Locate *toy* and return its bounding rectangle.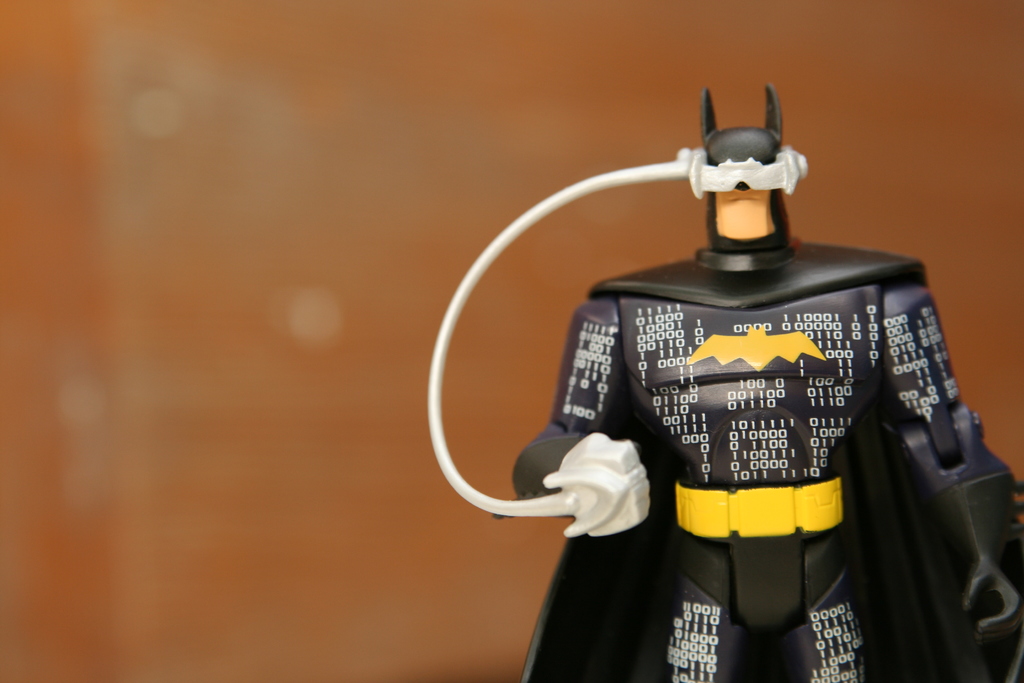
<region>472, 78, 1023, 623</region>.
